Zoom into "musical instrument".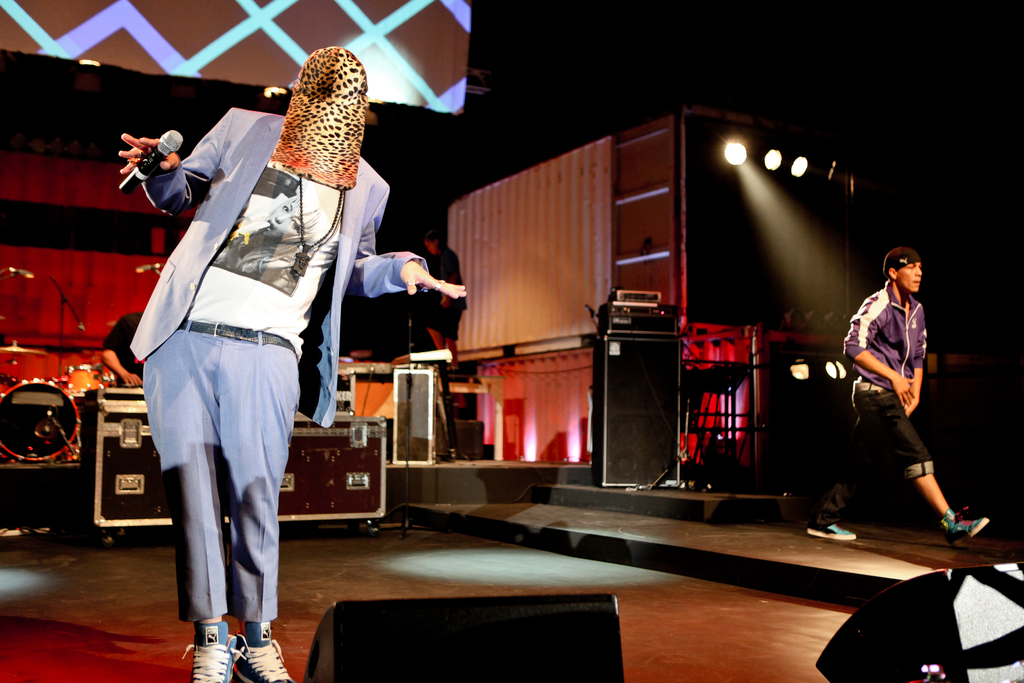
Zoom target: l=0, t=374, r=78, b=459.
